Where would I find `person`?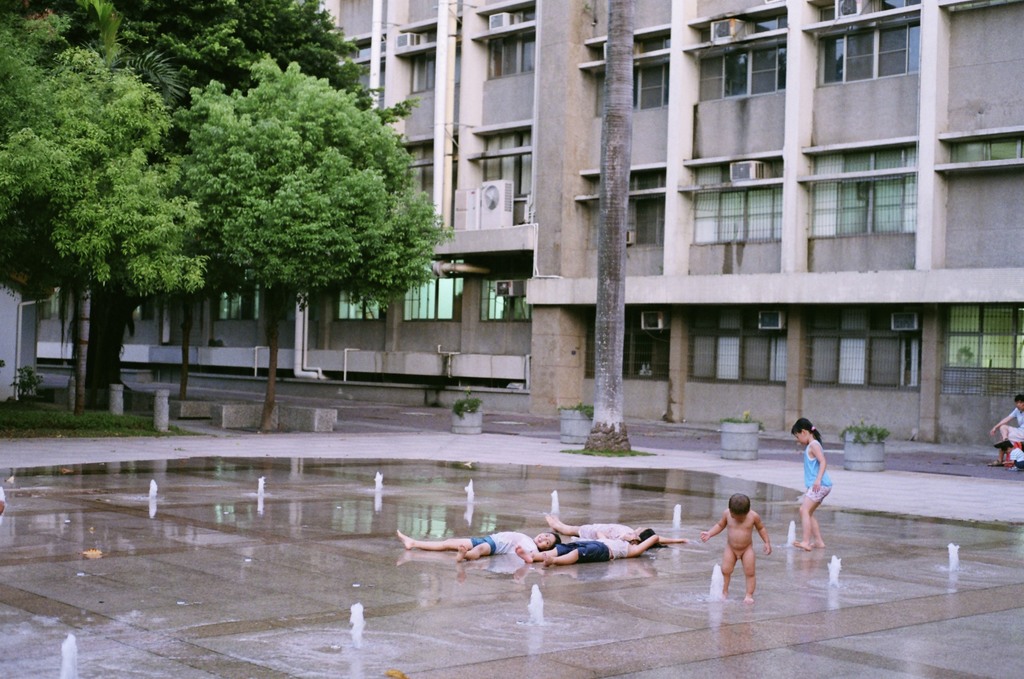
At [993, 393, 1019, 468].
